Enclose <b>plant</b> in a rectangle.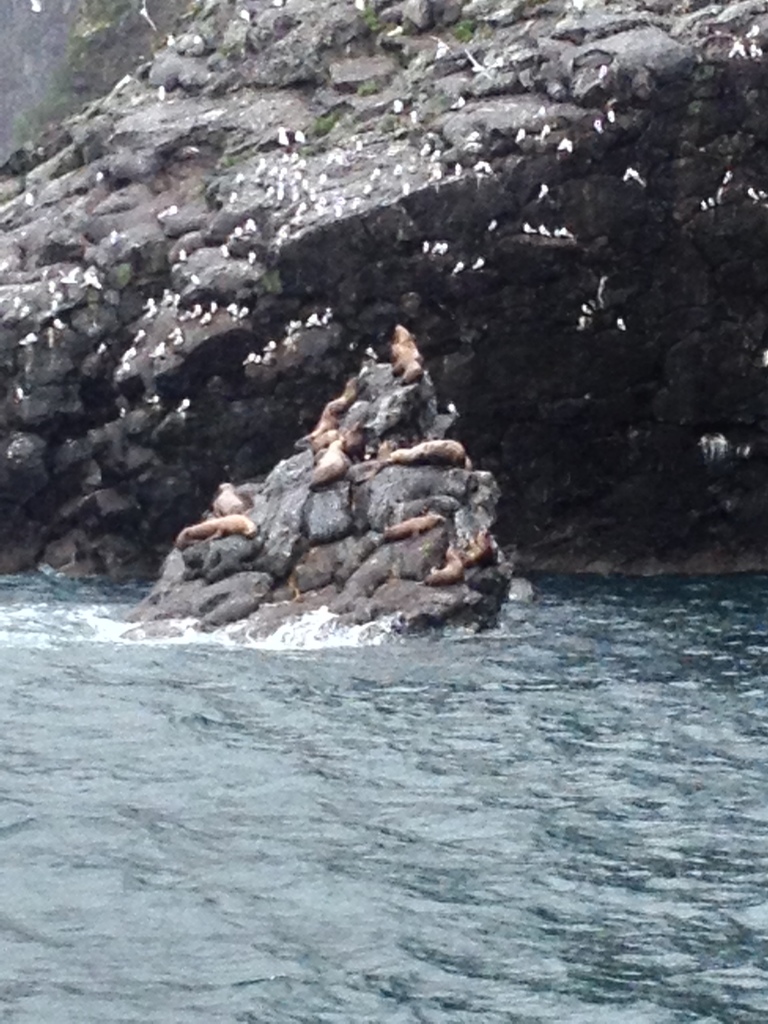
bbox(258, 267, 303, 299).
